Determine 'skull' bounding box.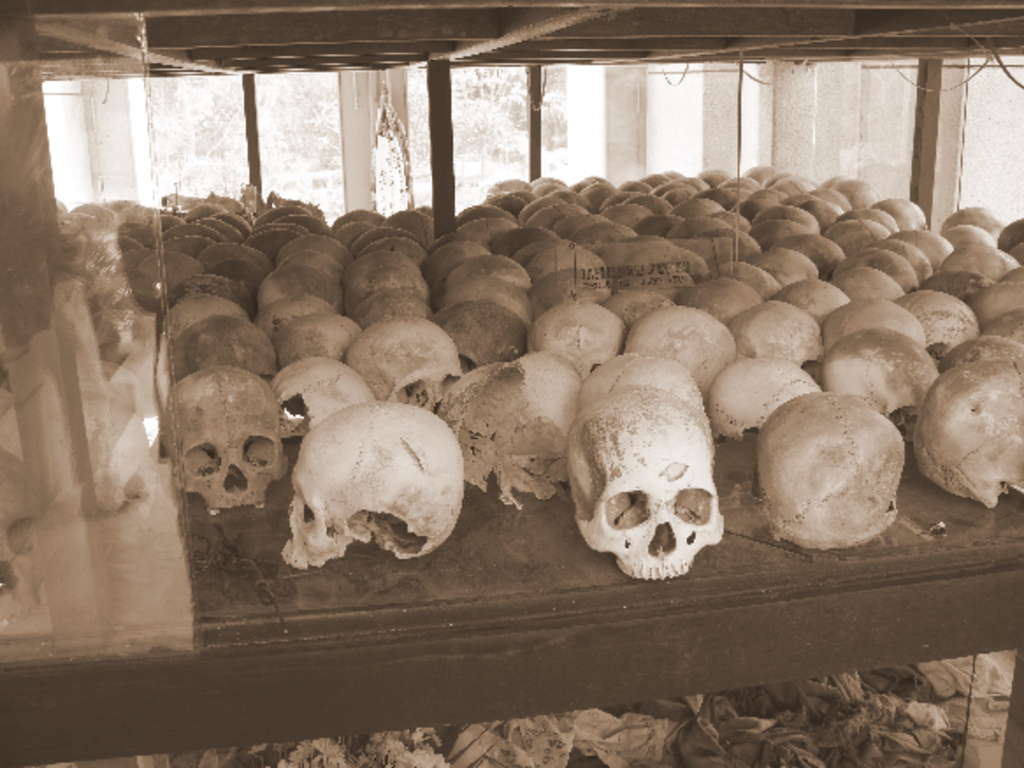
Determined: bbox=[494, 221, 536, 267].
